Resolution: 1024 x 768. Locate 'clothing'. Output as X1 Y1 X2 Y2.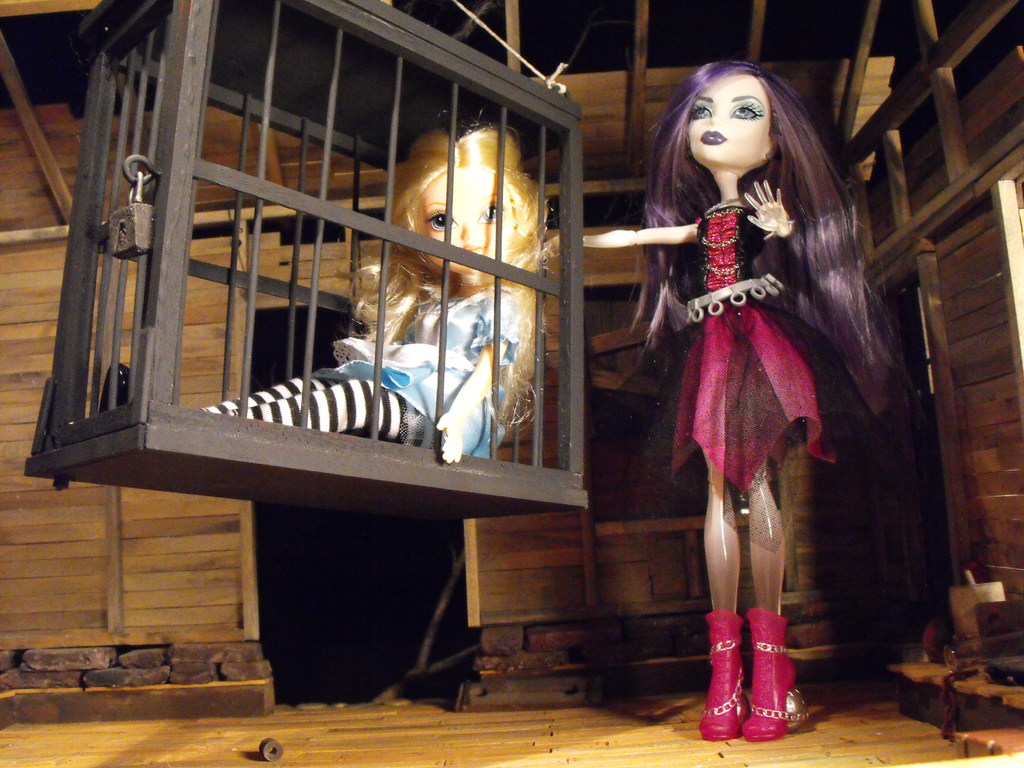
655 209 835 487.
